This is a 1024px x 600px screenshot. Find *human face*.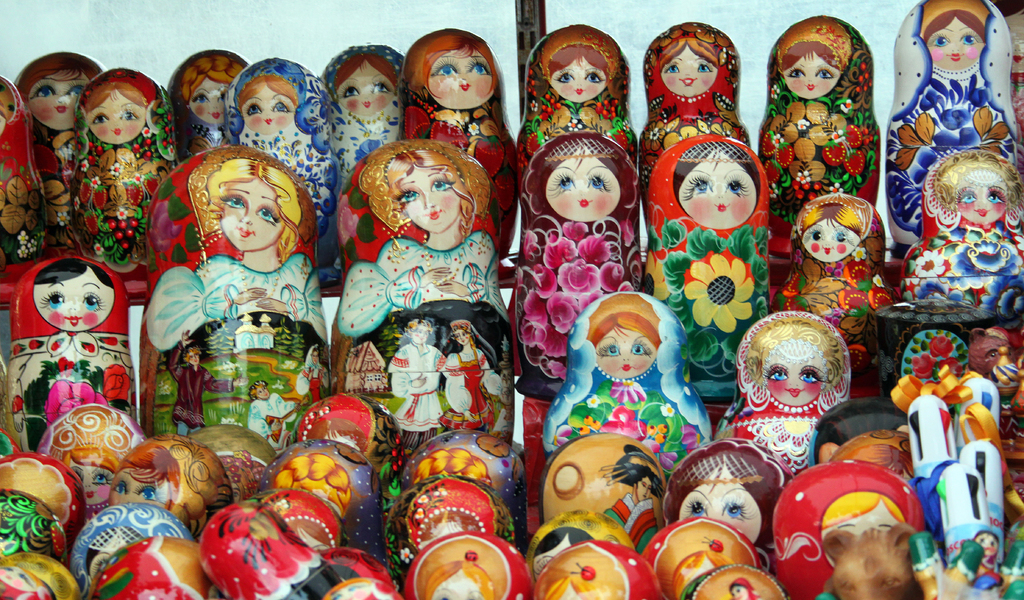
Bounding box: region(676, 462, 762, 542).
